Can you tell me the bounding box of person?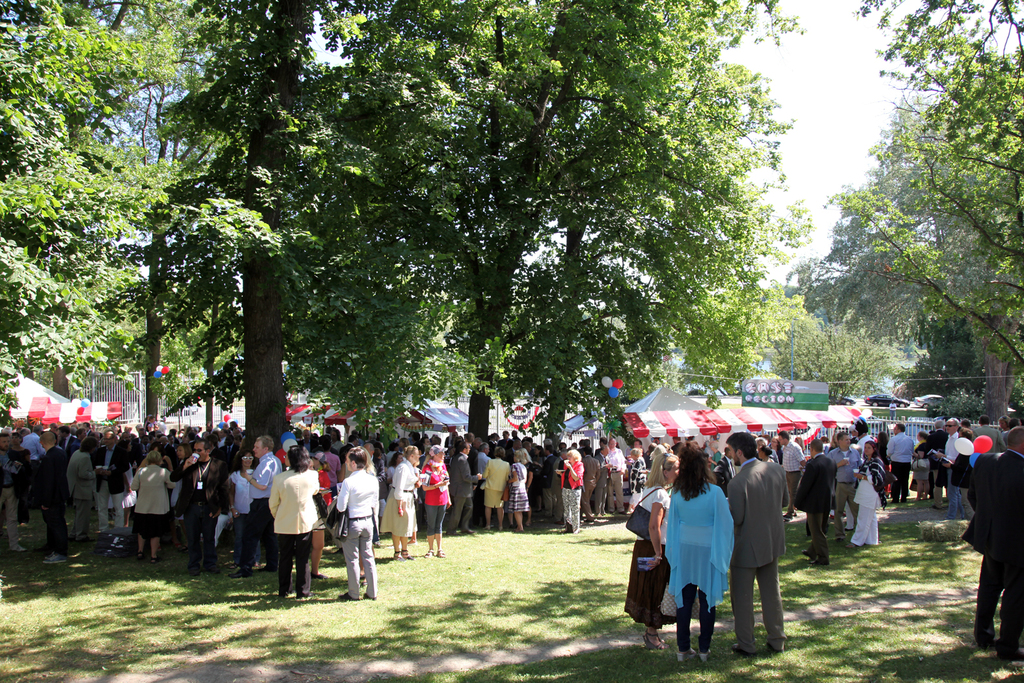
[311, 453, 334, 578].
